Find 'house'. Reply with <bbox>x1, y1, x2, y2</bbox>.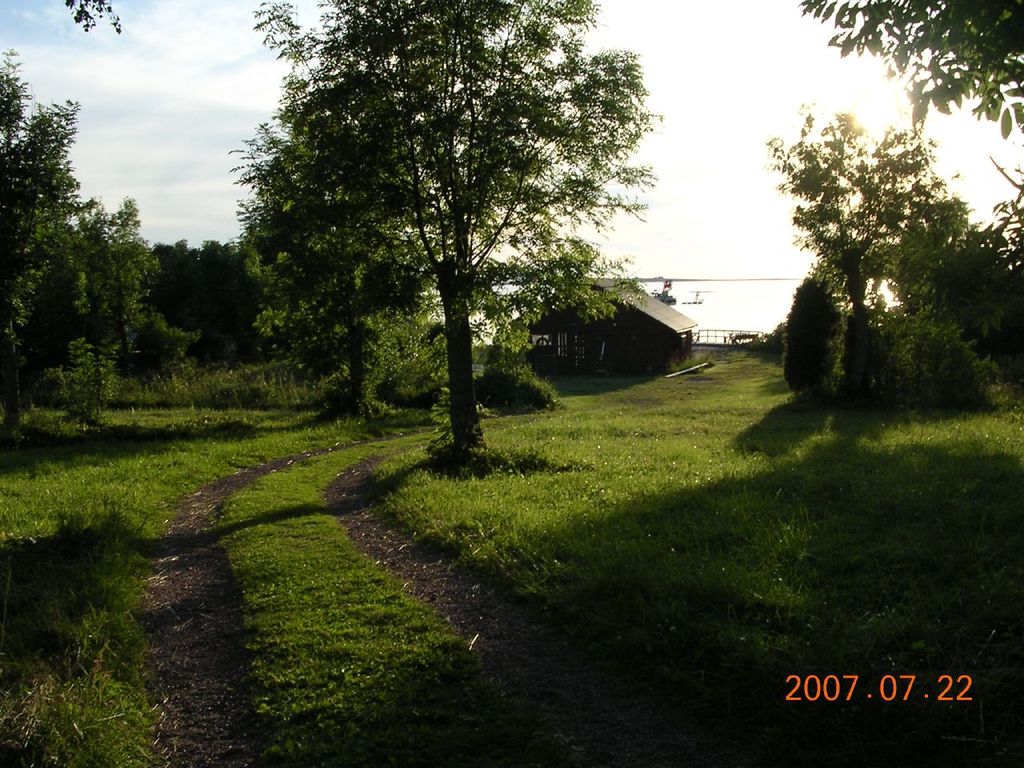
<bbox>502, 280, 704, 382</bbox>.
